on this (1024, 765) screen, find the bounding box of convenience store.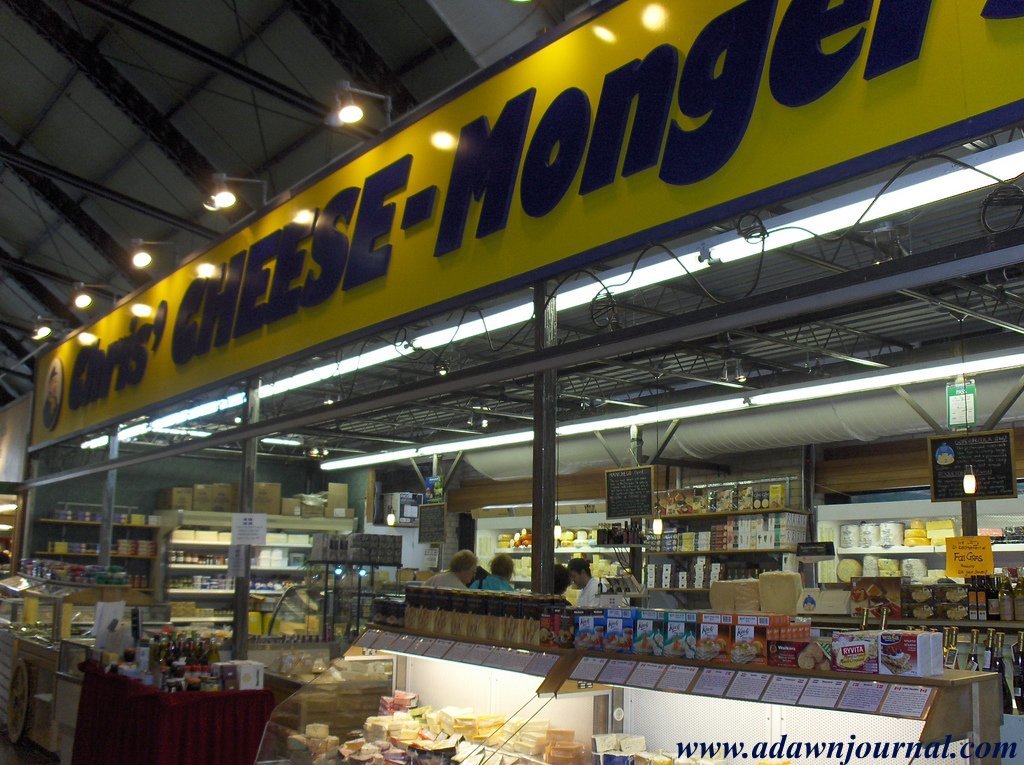
Bounding box: (left=0, top=0, right=1008, bottom=764).
